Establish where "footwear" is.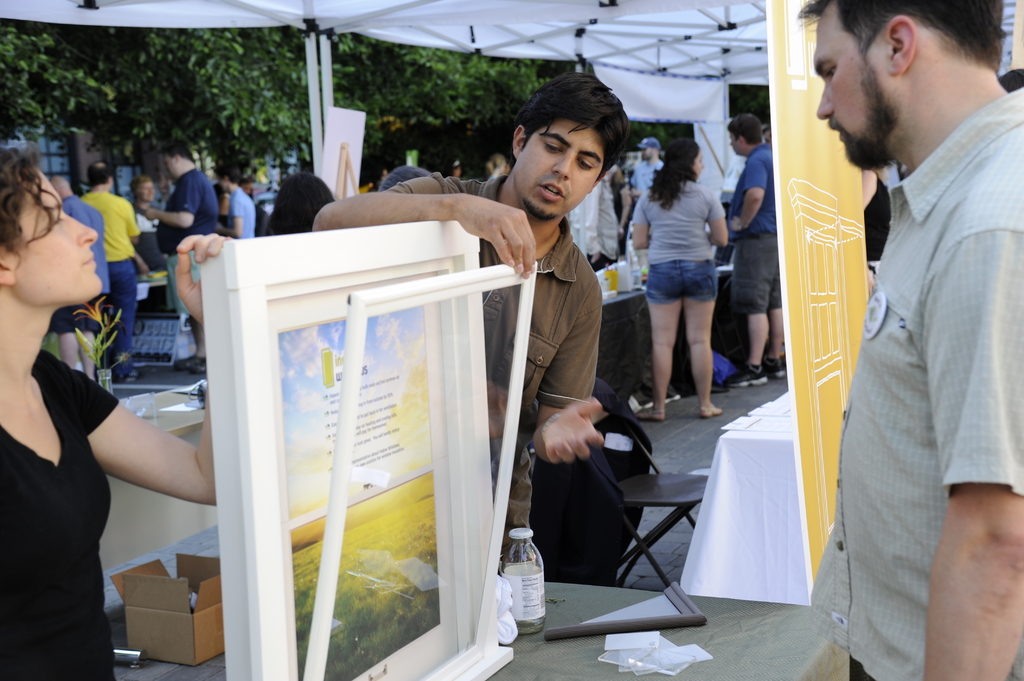
Established at 694:406:723:415.
